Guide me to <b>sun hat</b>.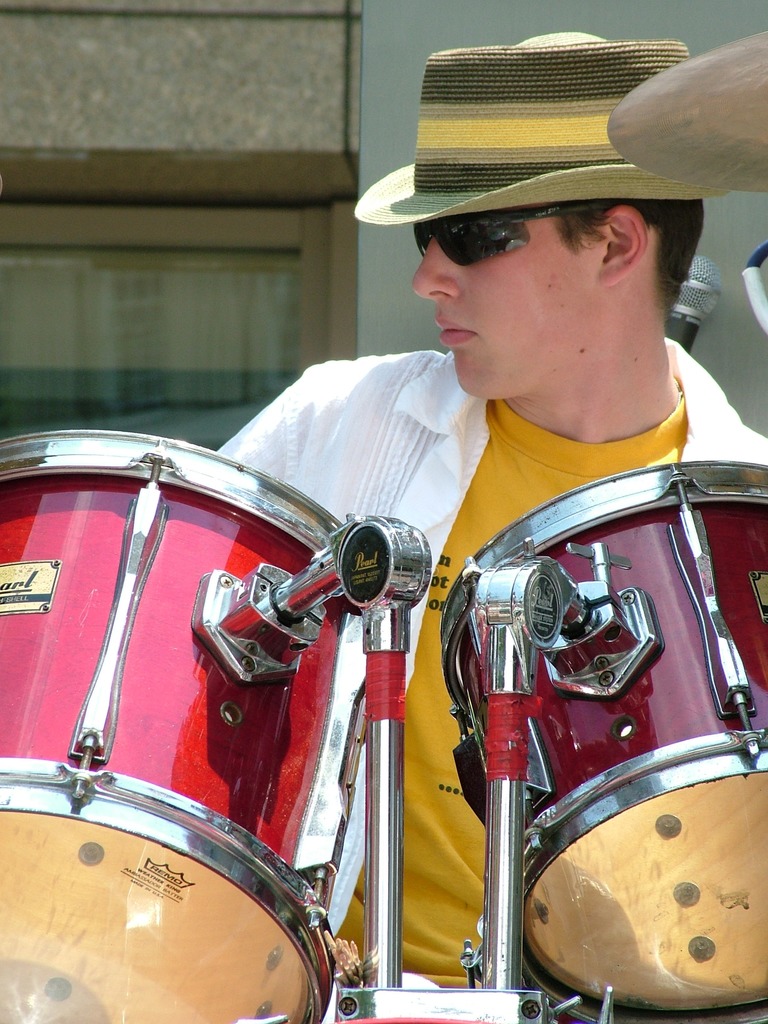
Guidance: rect(607, 16, 767, 200).
